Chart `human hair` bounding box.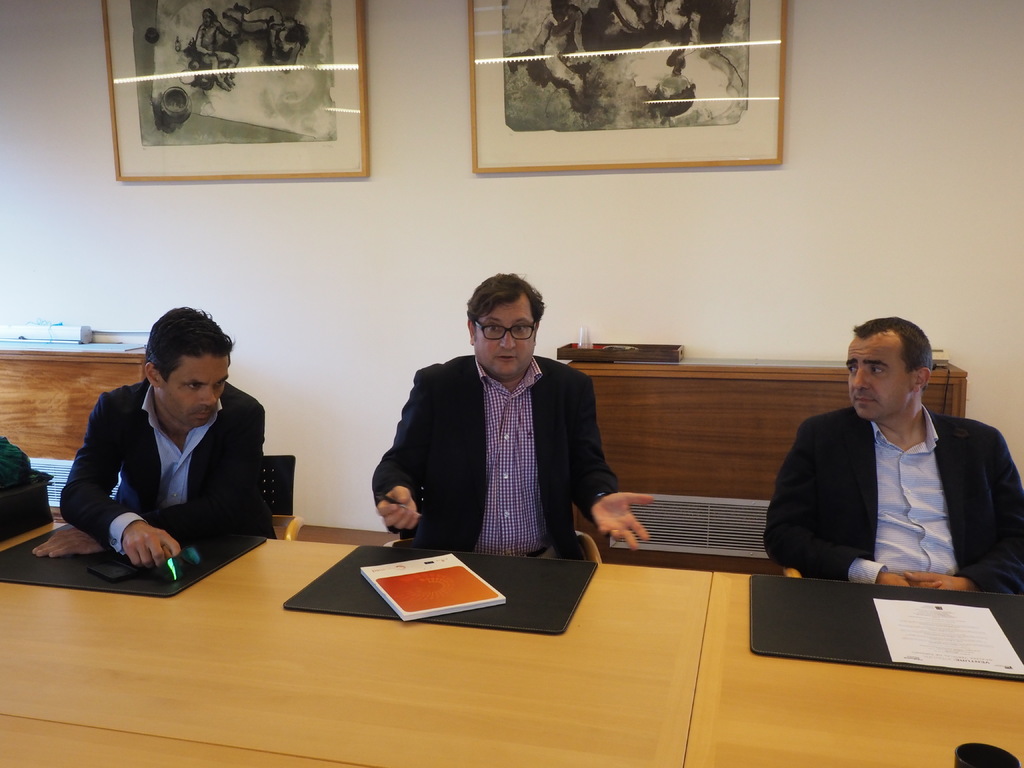
Charted: <region>150, 303, 242, 378</region>.
